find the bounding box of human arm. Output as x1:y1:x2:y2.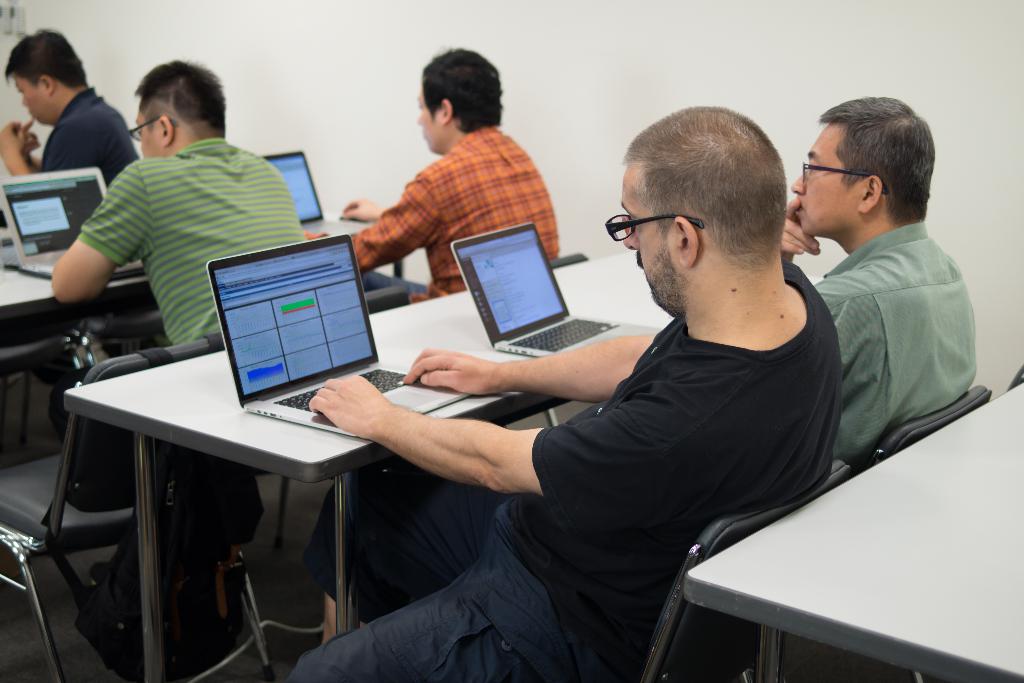
399:340:659:399.
